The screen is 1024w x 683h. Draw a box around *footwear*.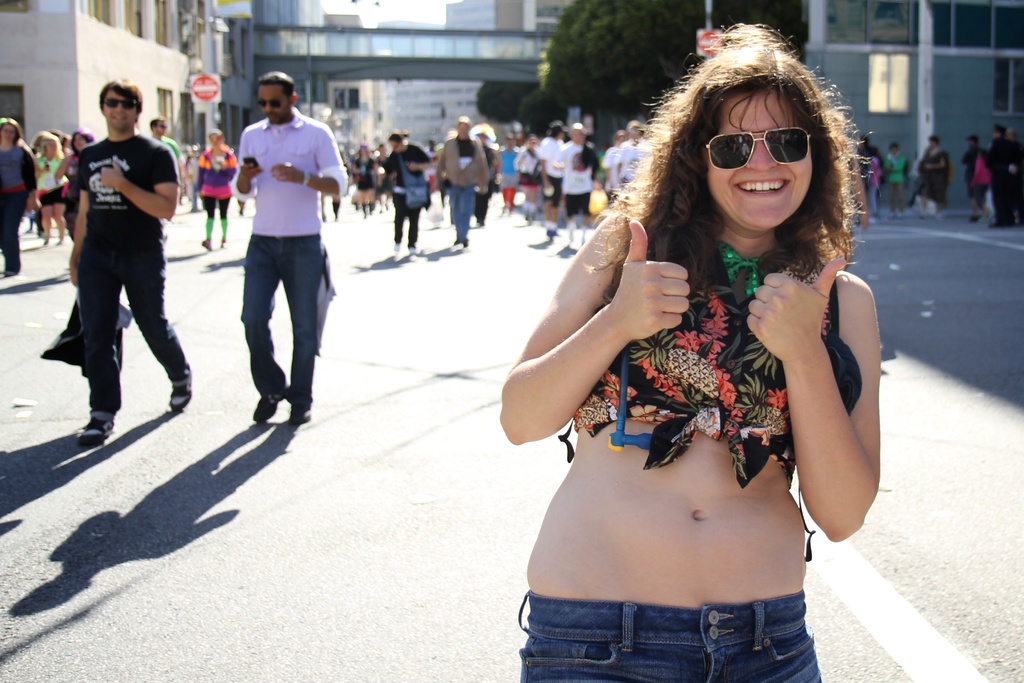
BBox(79, 415, 122, 443).
